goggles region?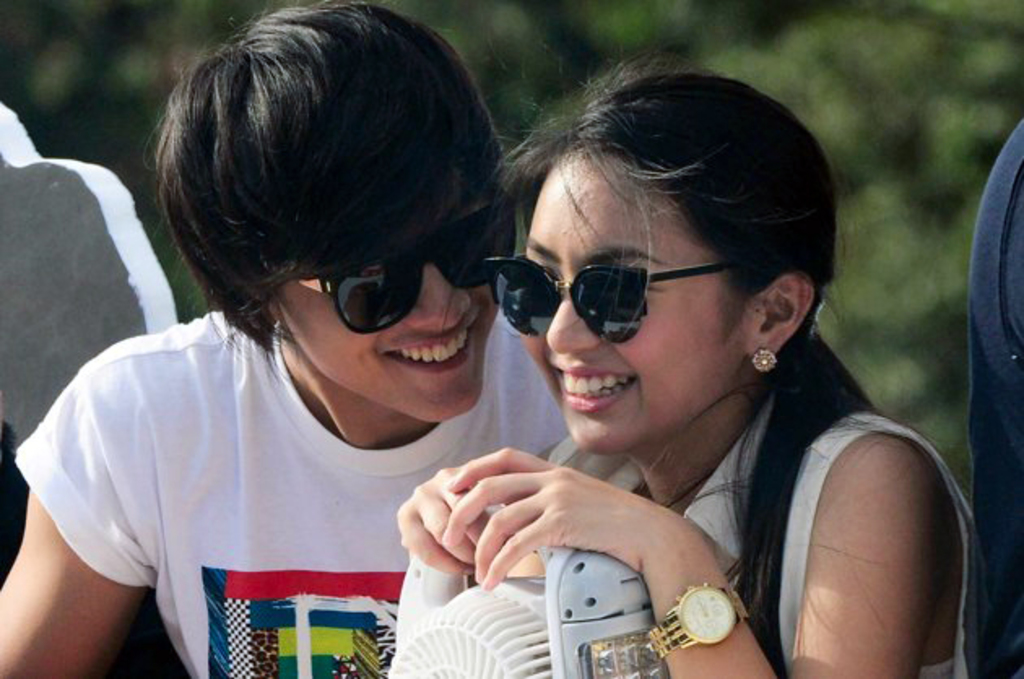
[x1=291, y1=237, x2=522, y2=330]
